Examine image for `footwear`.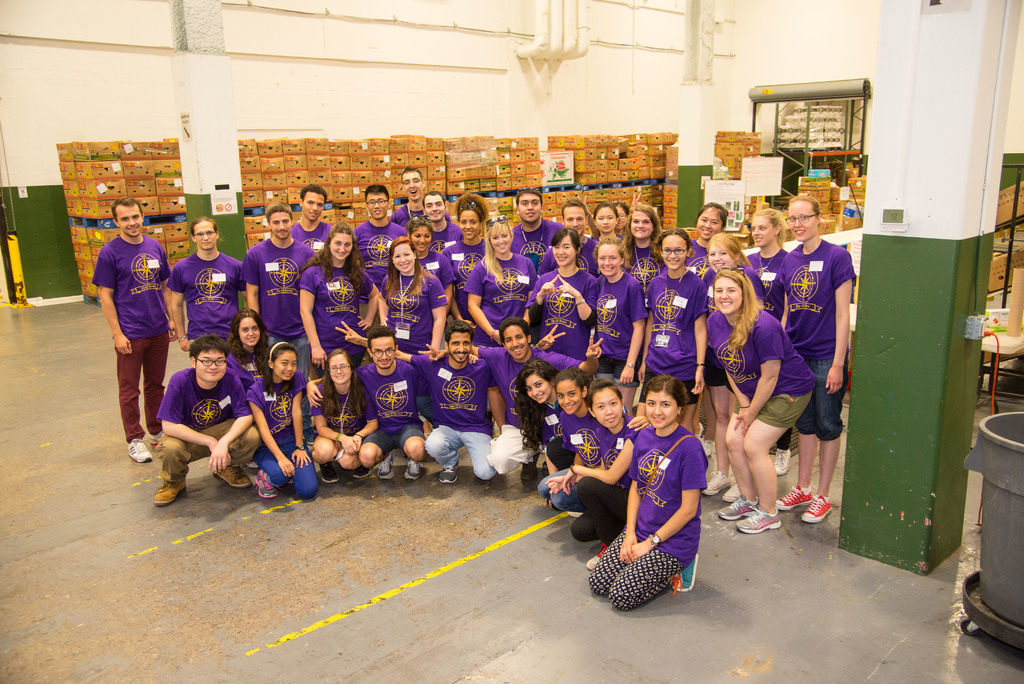
Examination result: detection(705, 471, 731, 494).
